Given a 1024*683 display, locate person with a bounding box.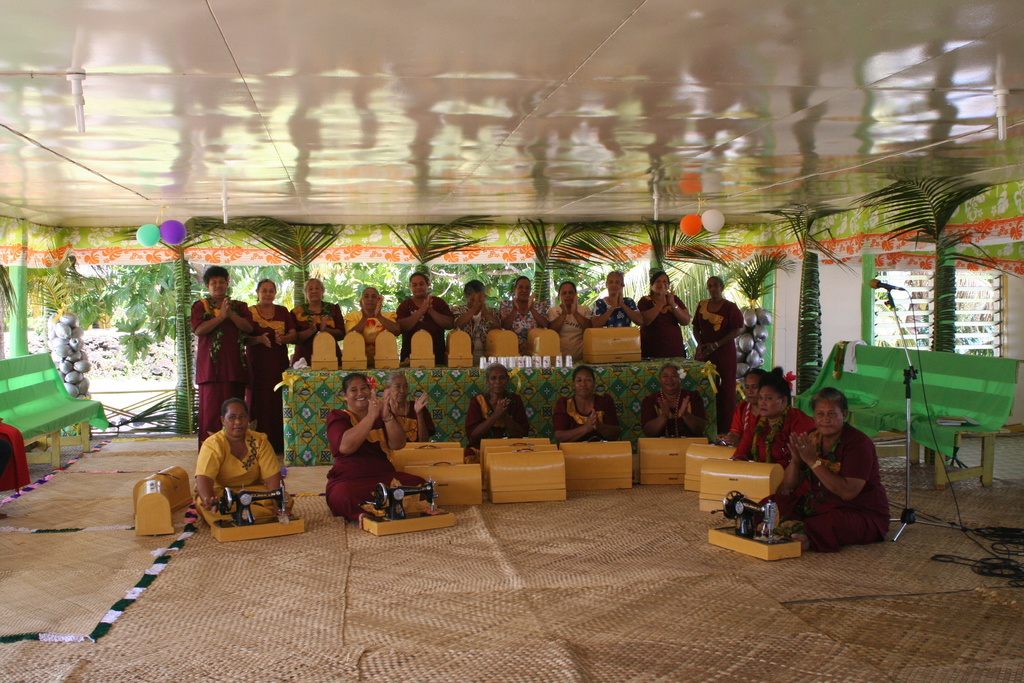
Located: x1=552, y1=363, x2=623, y2=453.
